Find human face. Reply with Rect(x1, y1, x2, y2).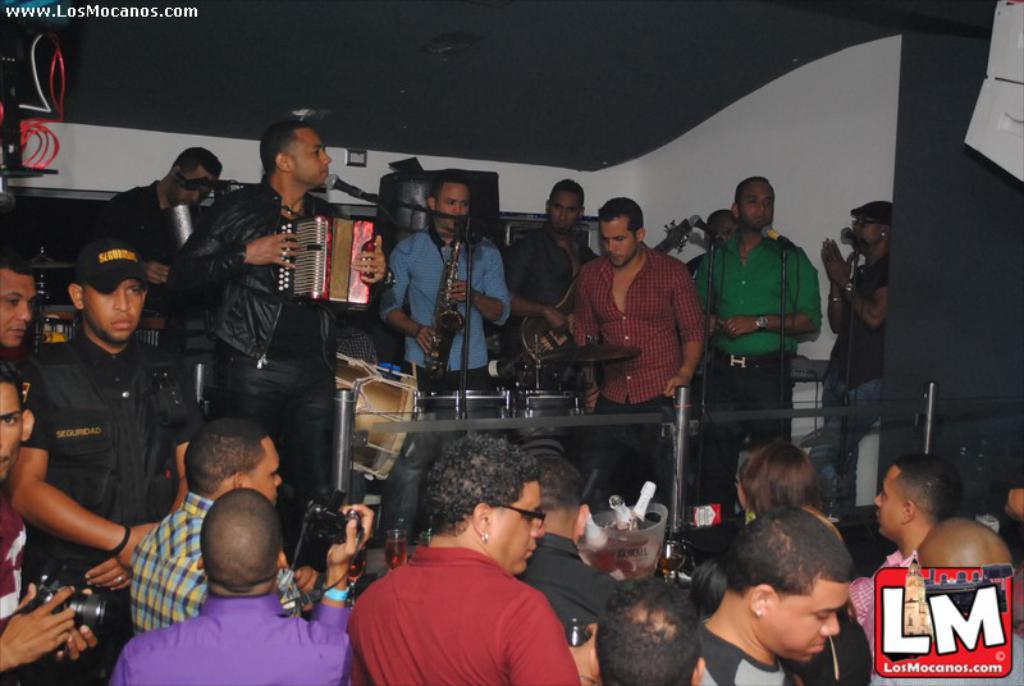
Rect(0, 275, 37, 343).
